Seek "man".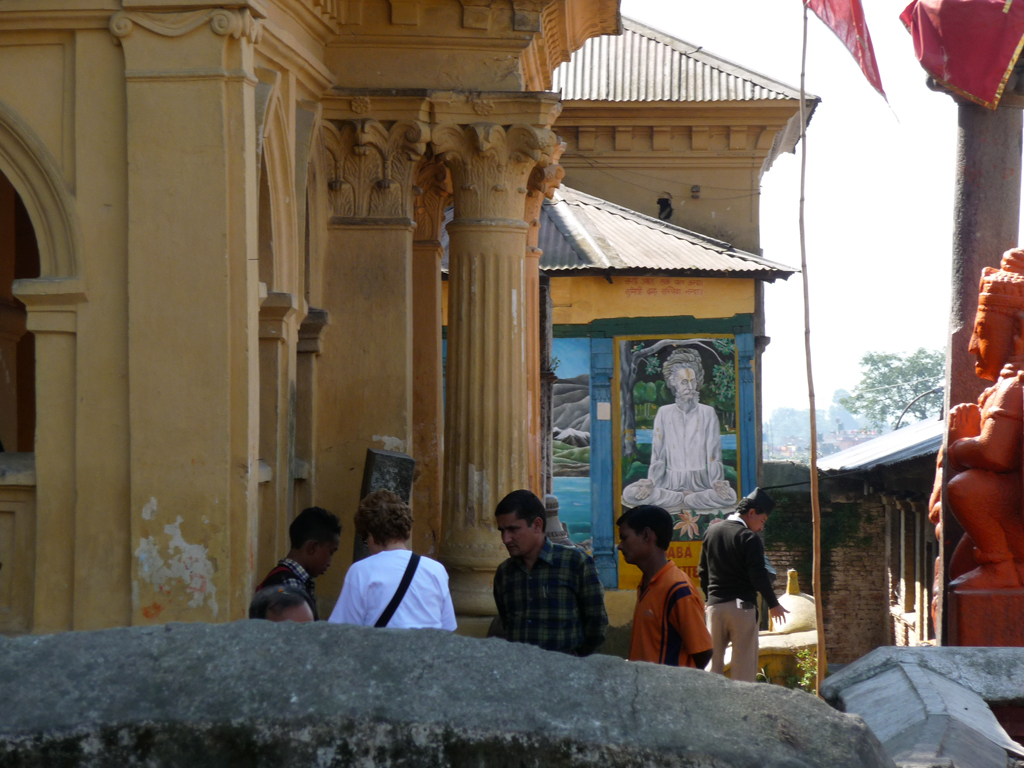
480:485:620:657.
